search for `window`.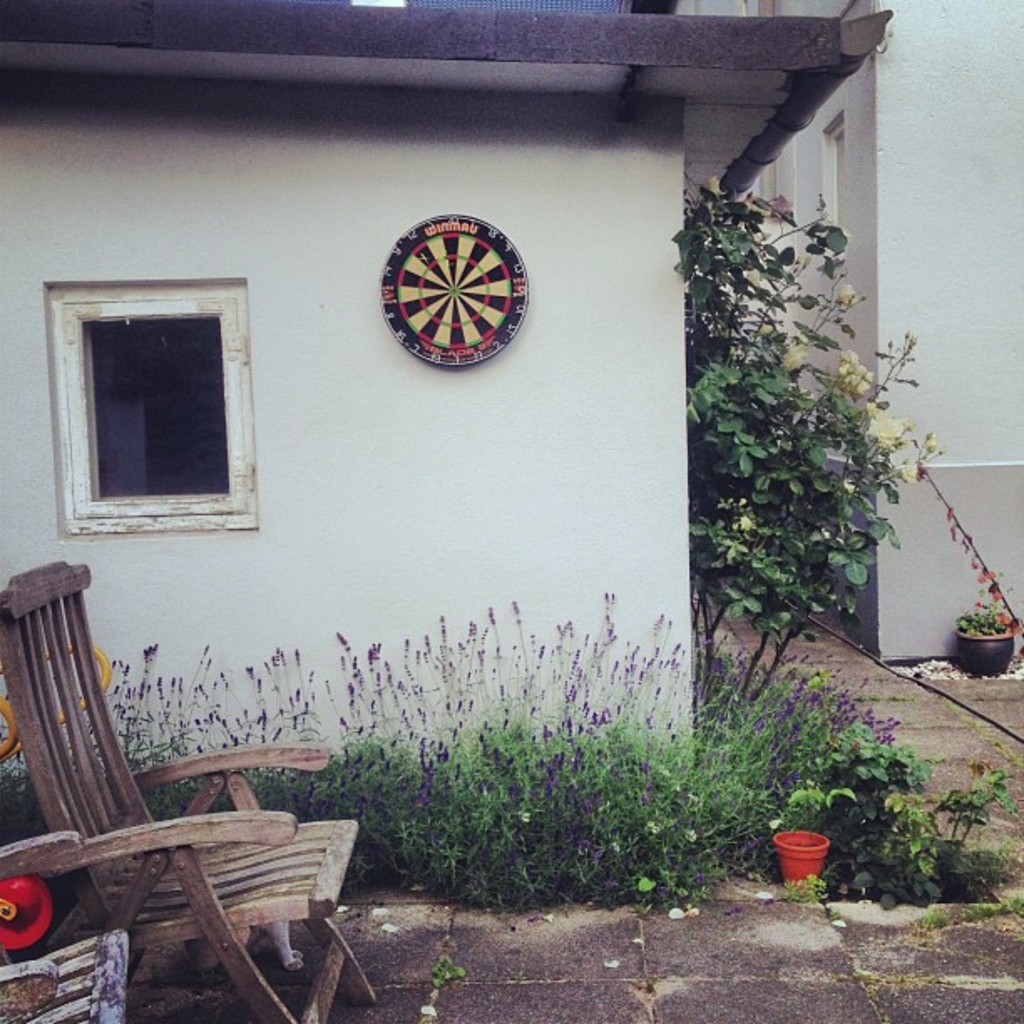
Found at [50, 279, 256, 534].
